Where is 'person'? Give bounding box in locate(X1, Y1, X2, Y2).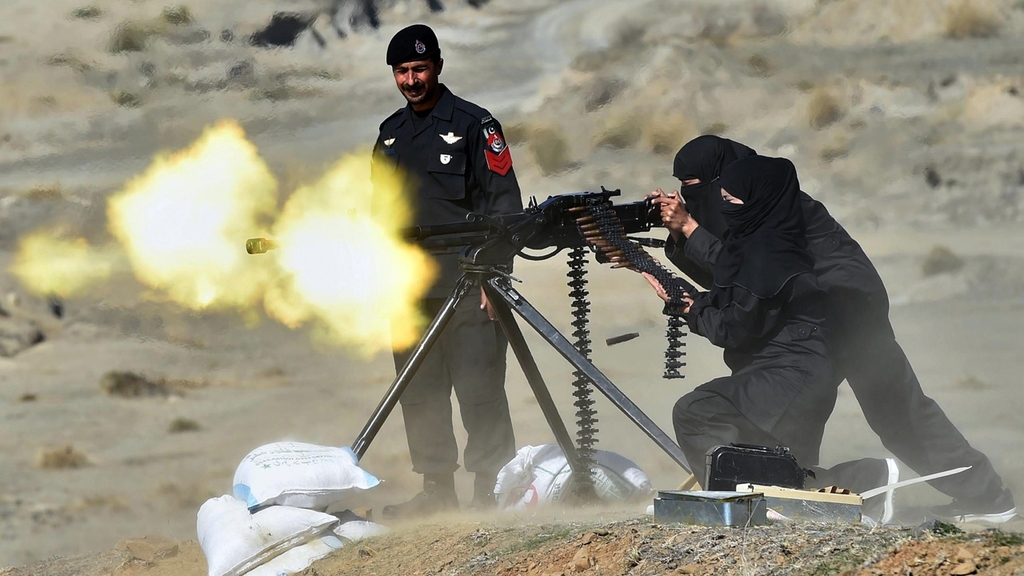
locate(638, 150, 902, 536).
